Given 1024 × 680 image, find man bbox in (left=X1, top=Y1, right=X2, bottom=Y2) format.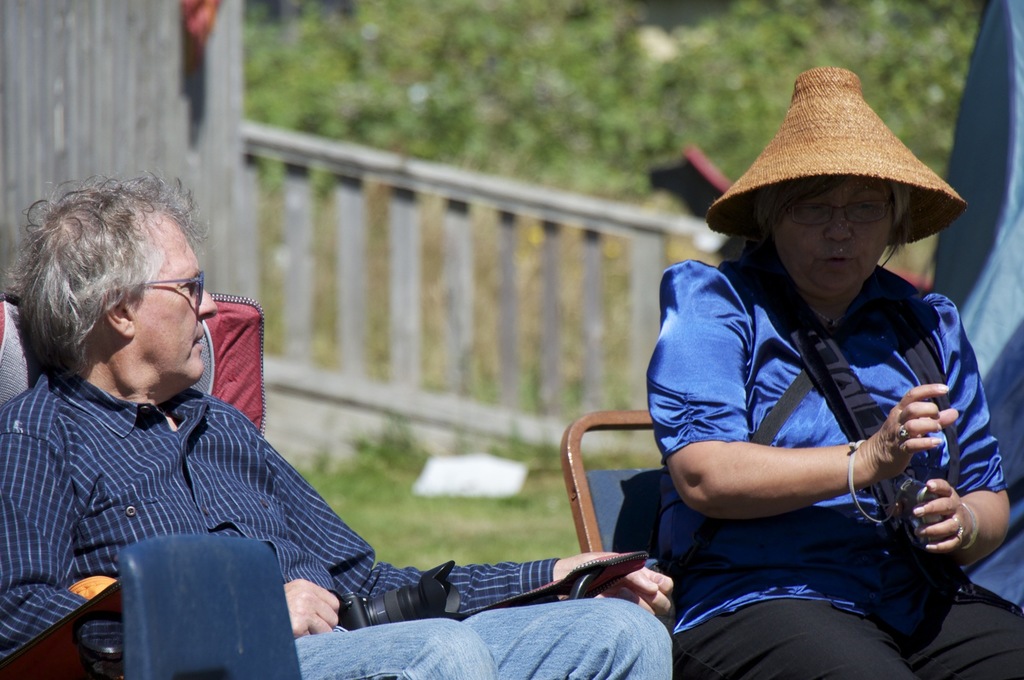
(left=30, top=179, right=573, bottom=663).
